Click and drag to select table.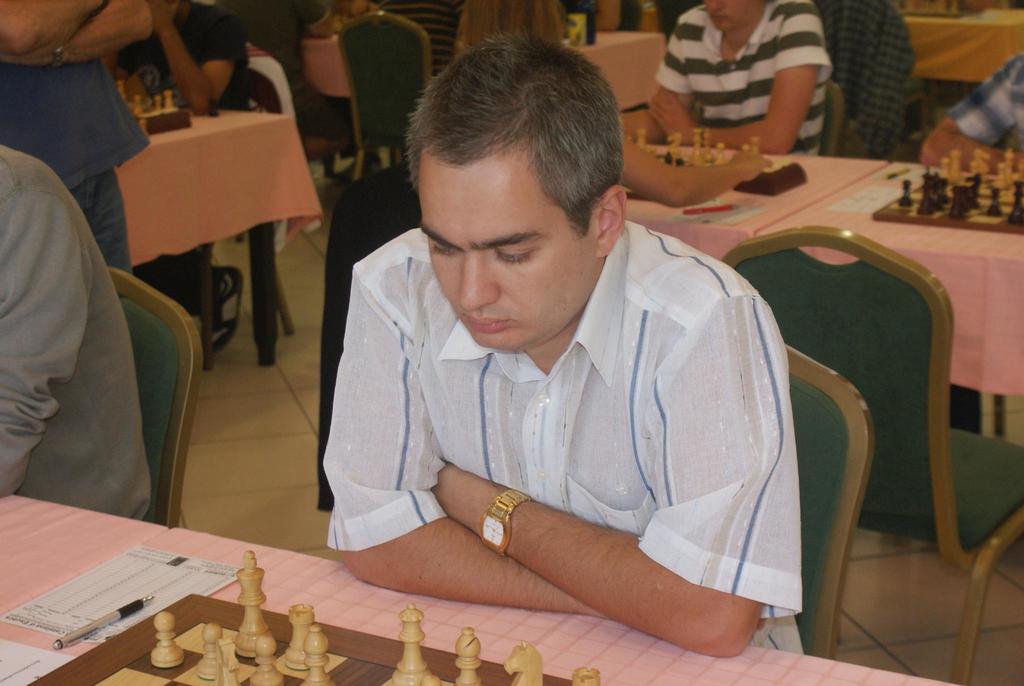
Selection: x1=560 y1=28 x2=661 y2=200.
